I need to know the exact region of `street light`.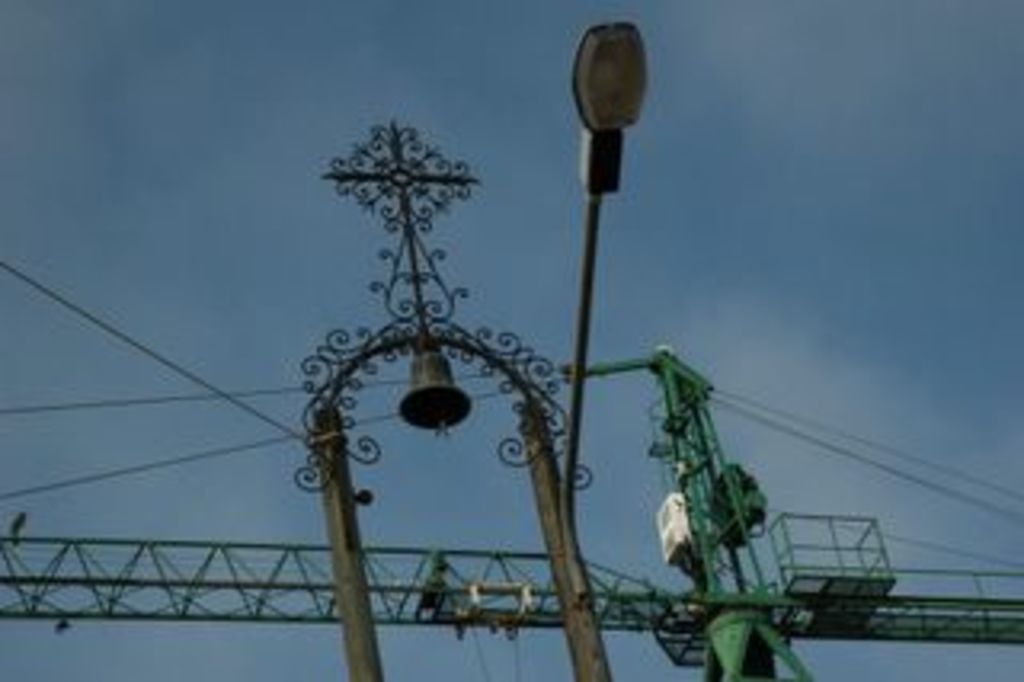
Region: 528,0,672,544.
